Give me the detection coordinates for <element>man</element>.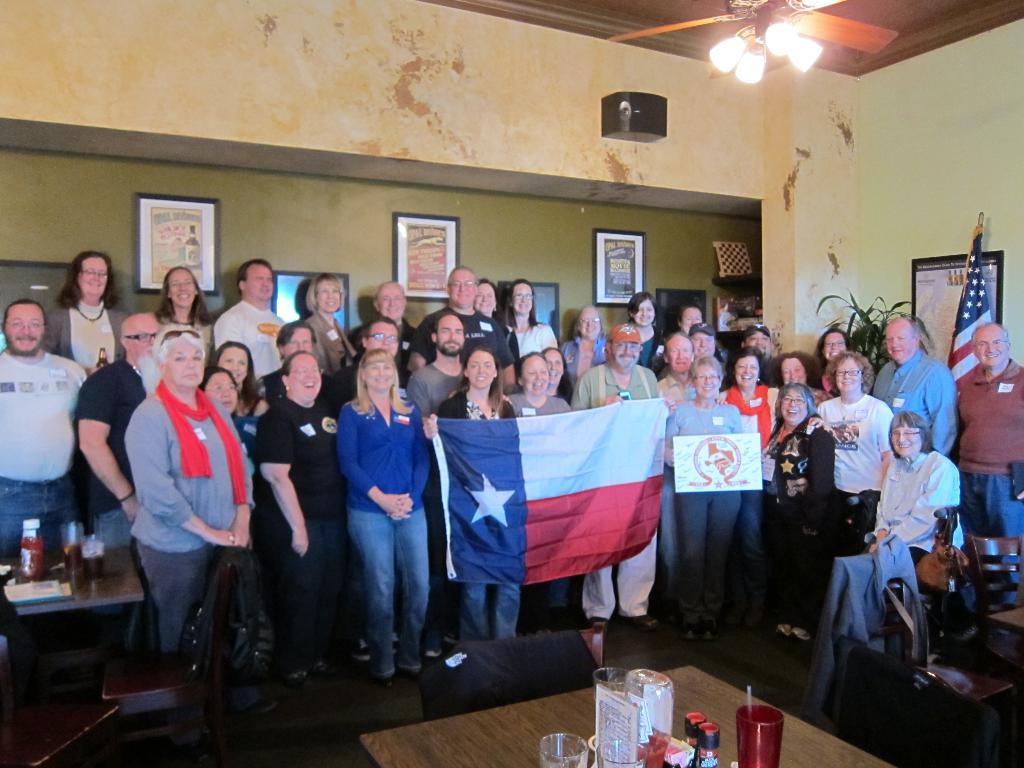
l=737, t=323, r=790, b=385.
